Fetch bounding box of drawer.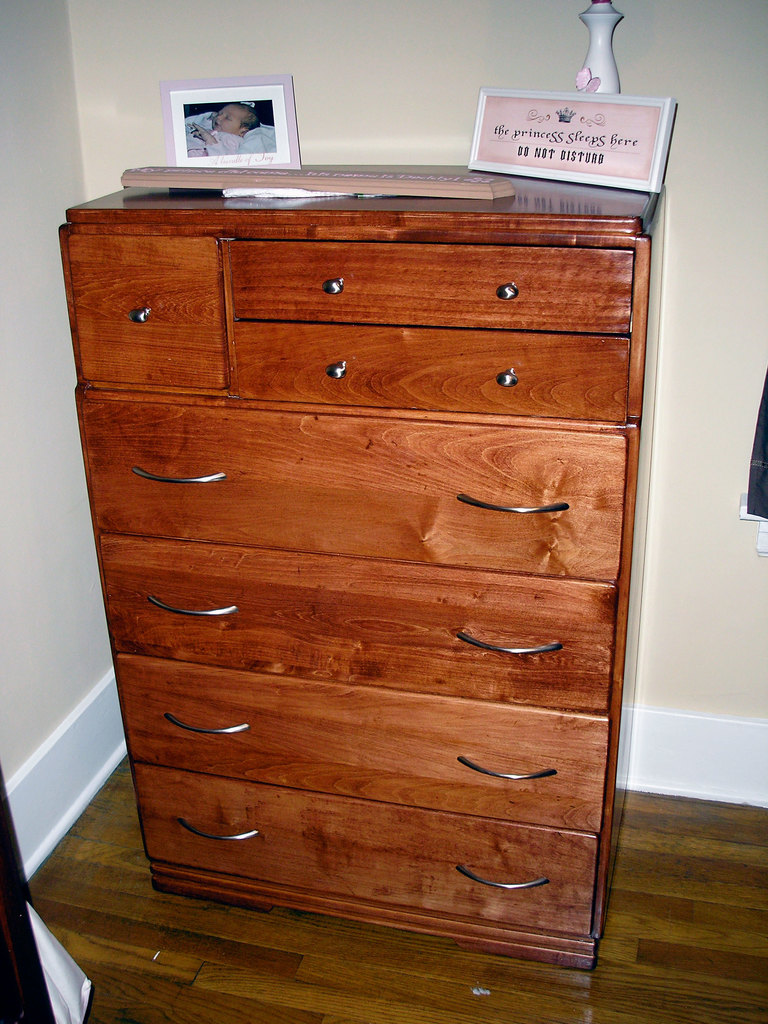
Bbox: [x1=77, y1=403, x2=621, y2=582].
